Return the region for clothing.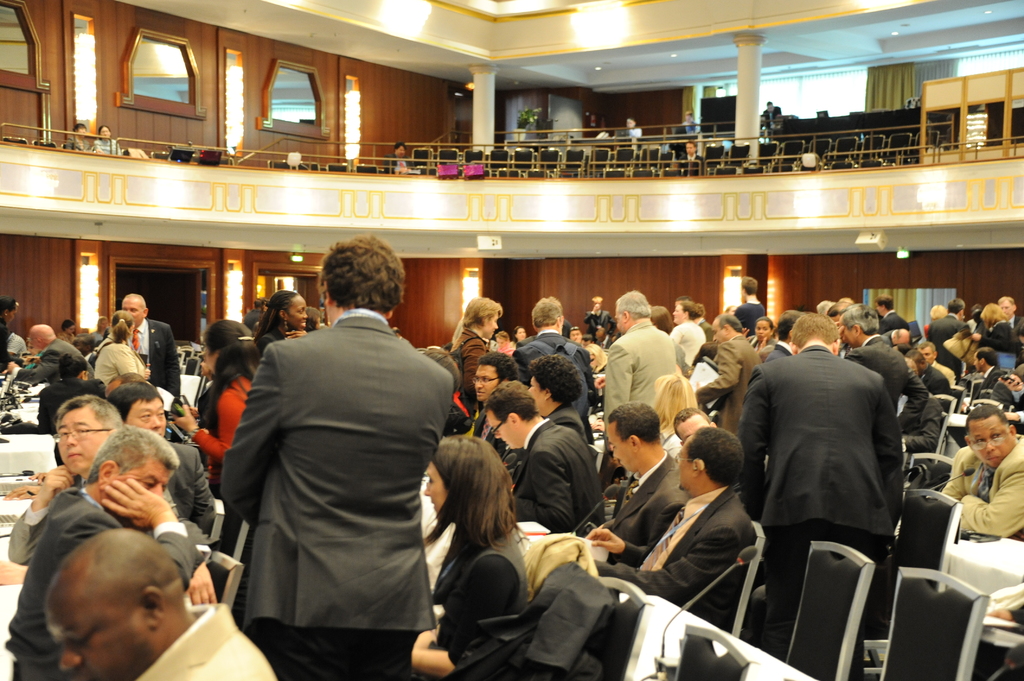
detection(515, 410, 604, 540).
